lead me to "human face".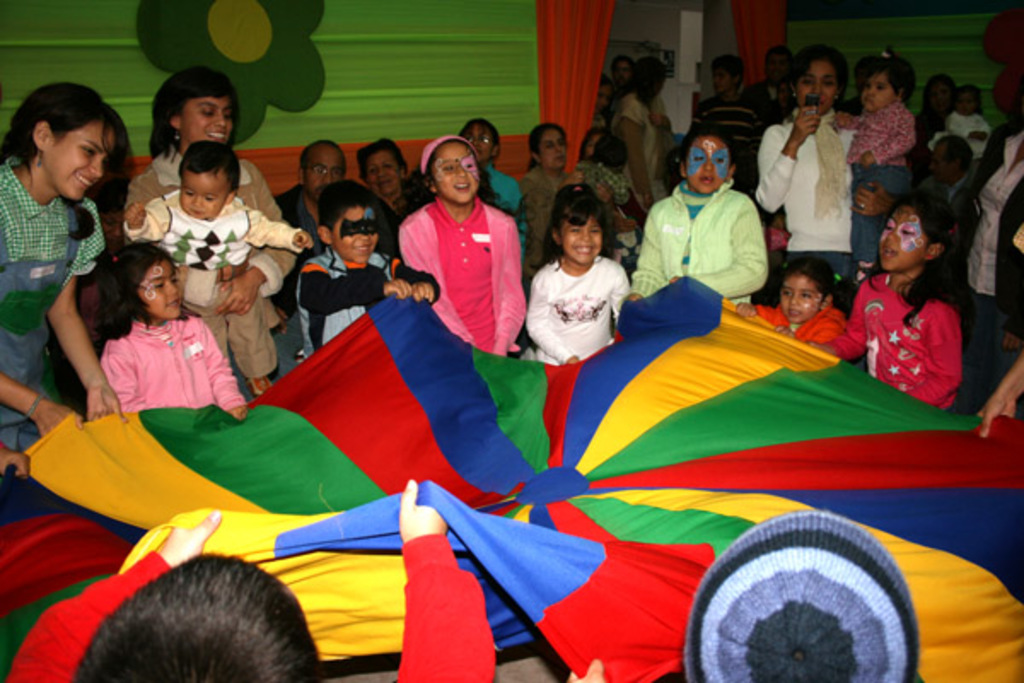
Lead to <box>782,277,819,321</box>.
